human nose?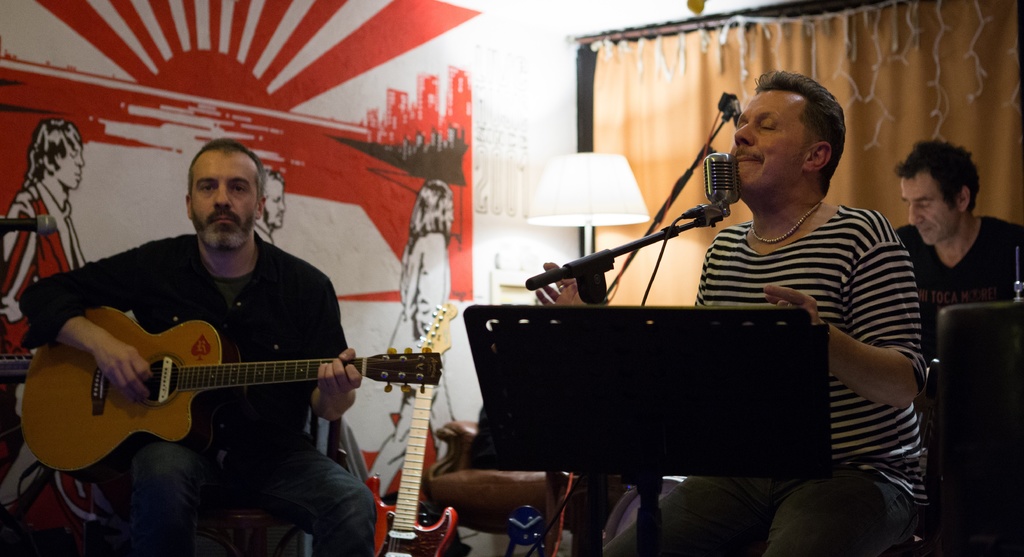
(x1=735, y1=122, x2=751, y2=146)
